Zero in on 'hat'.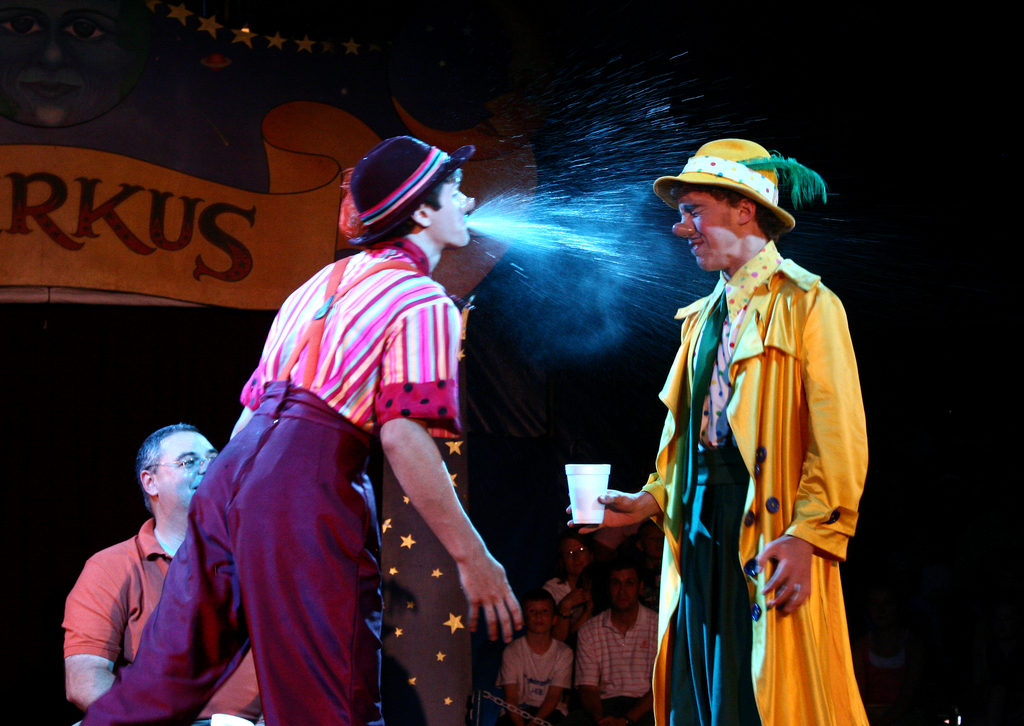
Zeroed in: <box>654,138,826,238</box>.
